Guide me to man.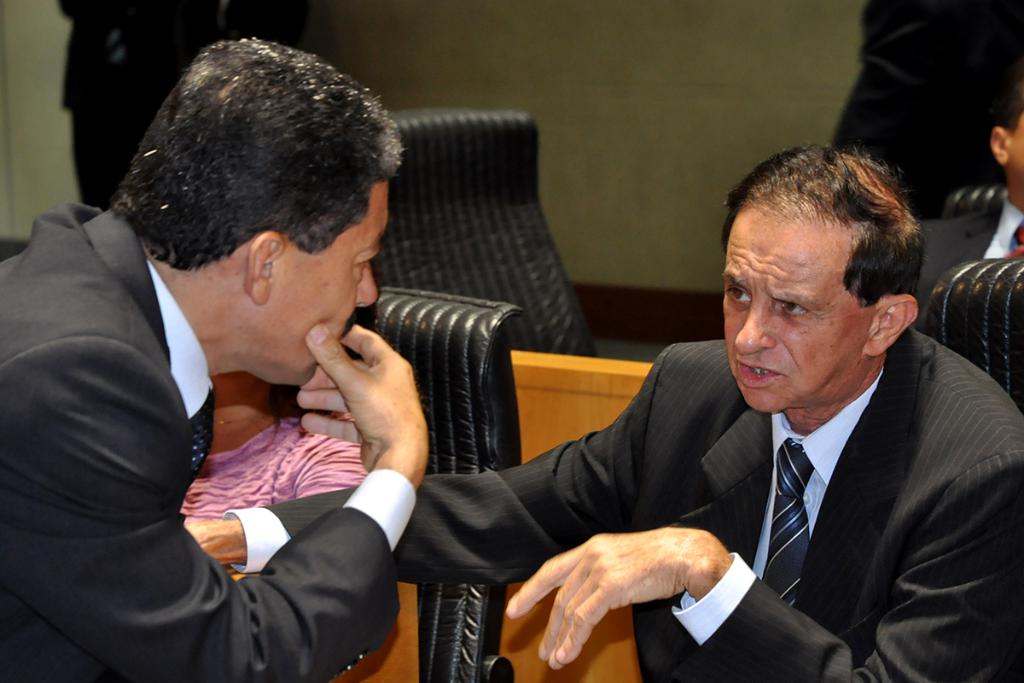
Guidance: {"left": 0, "top": 38, "right": 429, "bottom": 682}.
